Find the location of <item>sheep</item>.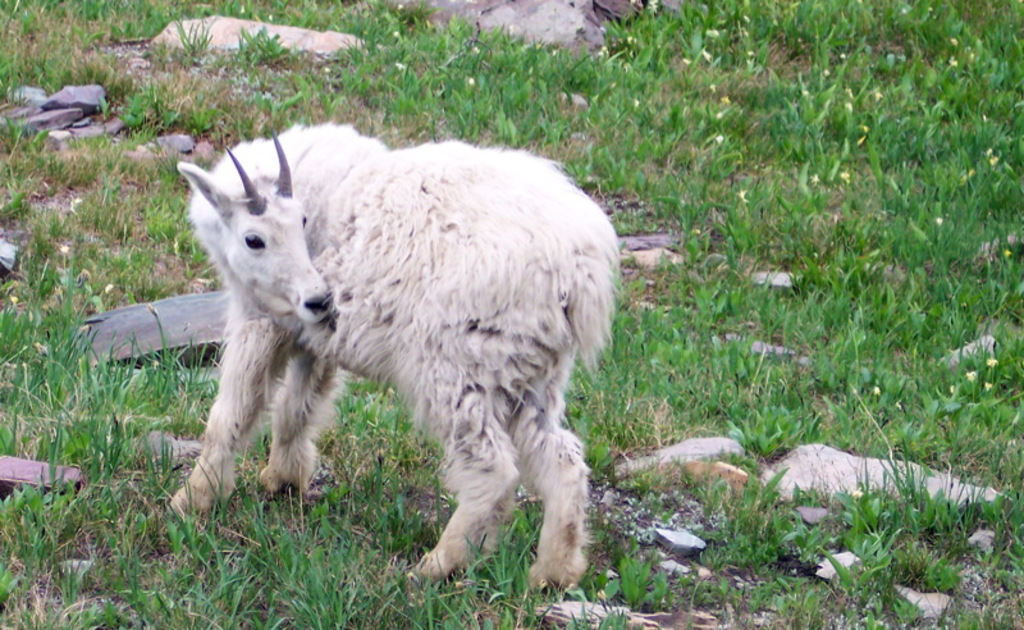
Location: 169,123,623,603.
